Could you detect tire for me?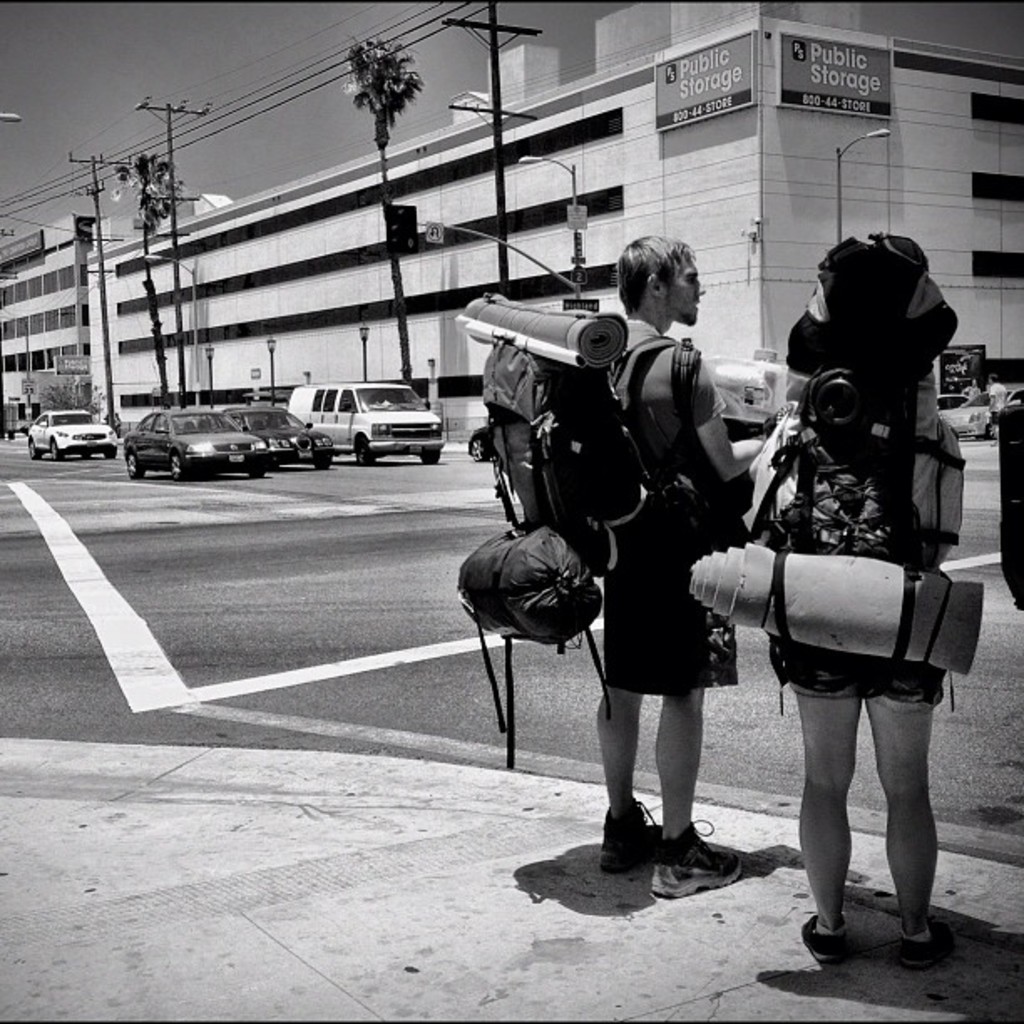
Detection result: 125 450 144 479.
